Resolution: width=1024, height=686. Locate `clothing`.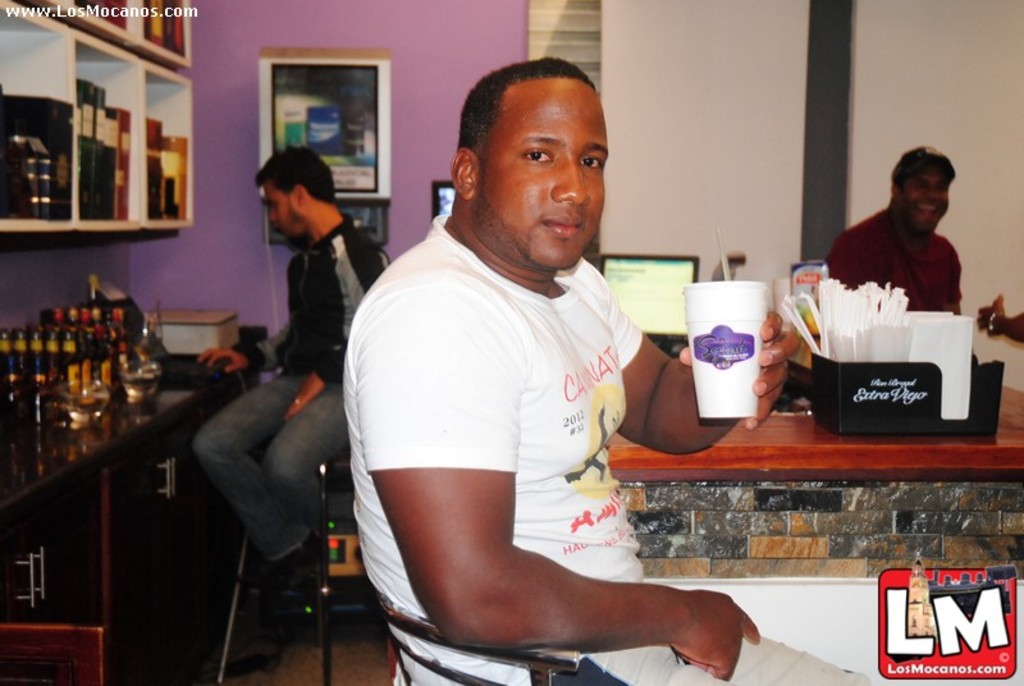
[left=824, top=205, right=964, bottom=305].
